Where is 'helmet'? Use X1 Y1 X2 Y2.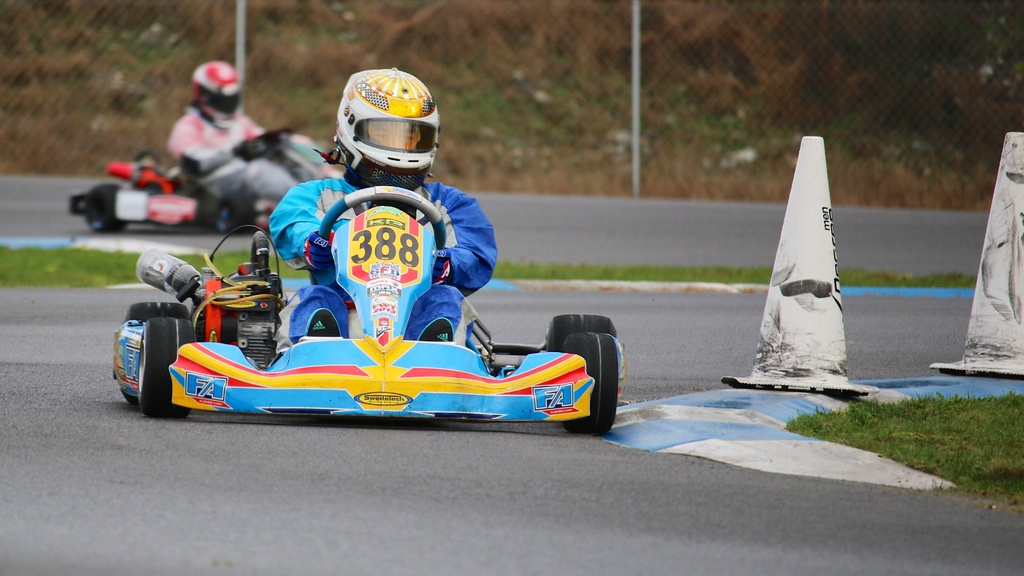
323 68 434 181.
